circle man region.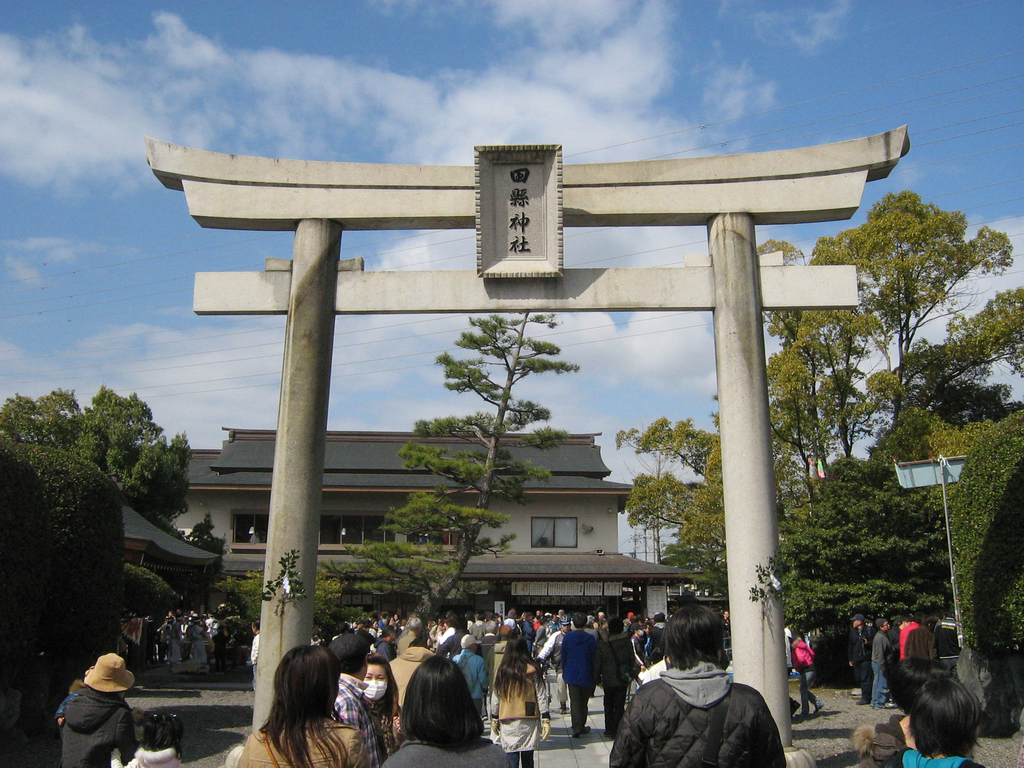
Region: box=[248, 531, 260, 544].
